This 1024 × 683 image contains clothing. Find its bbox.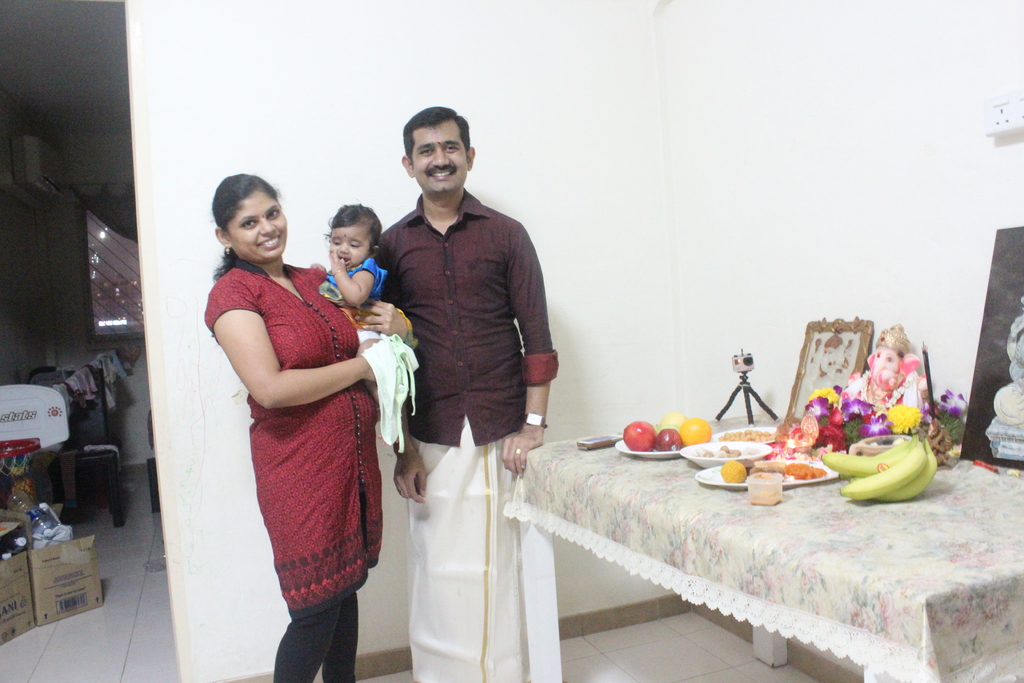
[221,247,383,628].
